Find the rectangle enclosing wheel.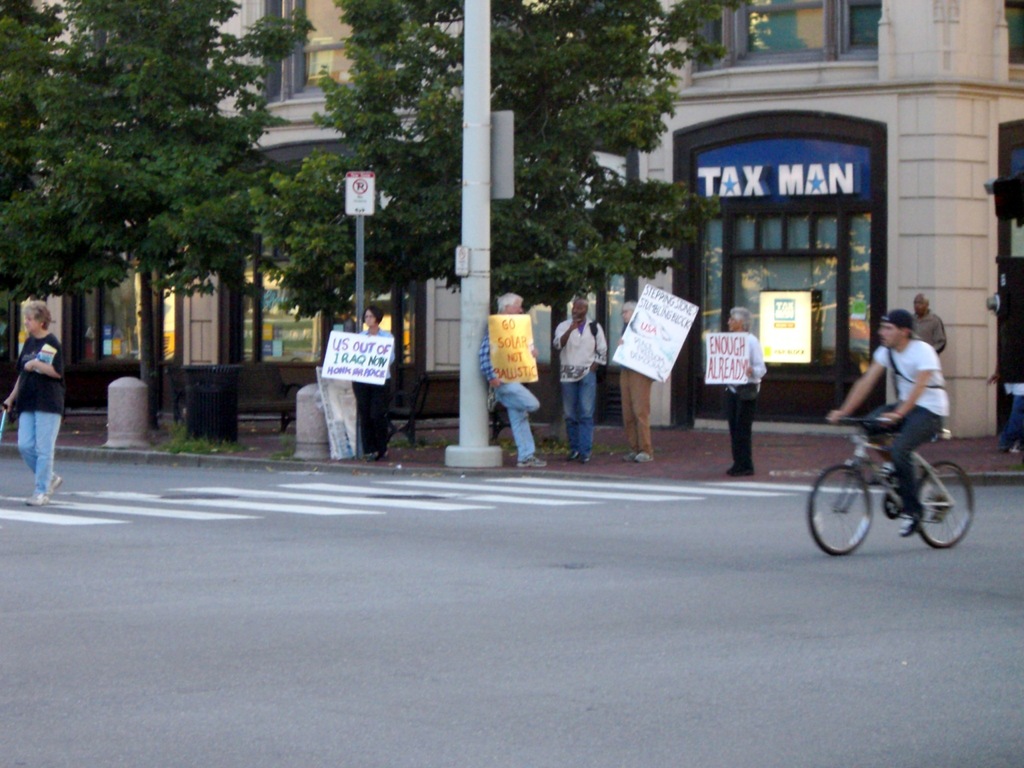
select_region(808, 464, 872, 556).
